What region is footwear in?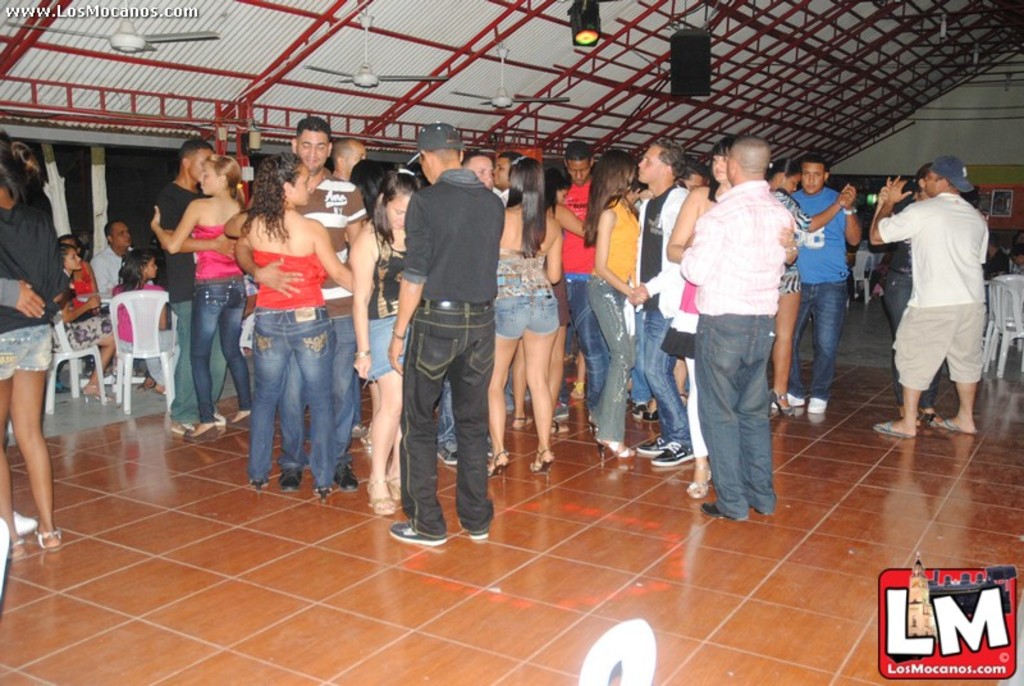
left=809, top=398, right=827, bottom=413.
